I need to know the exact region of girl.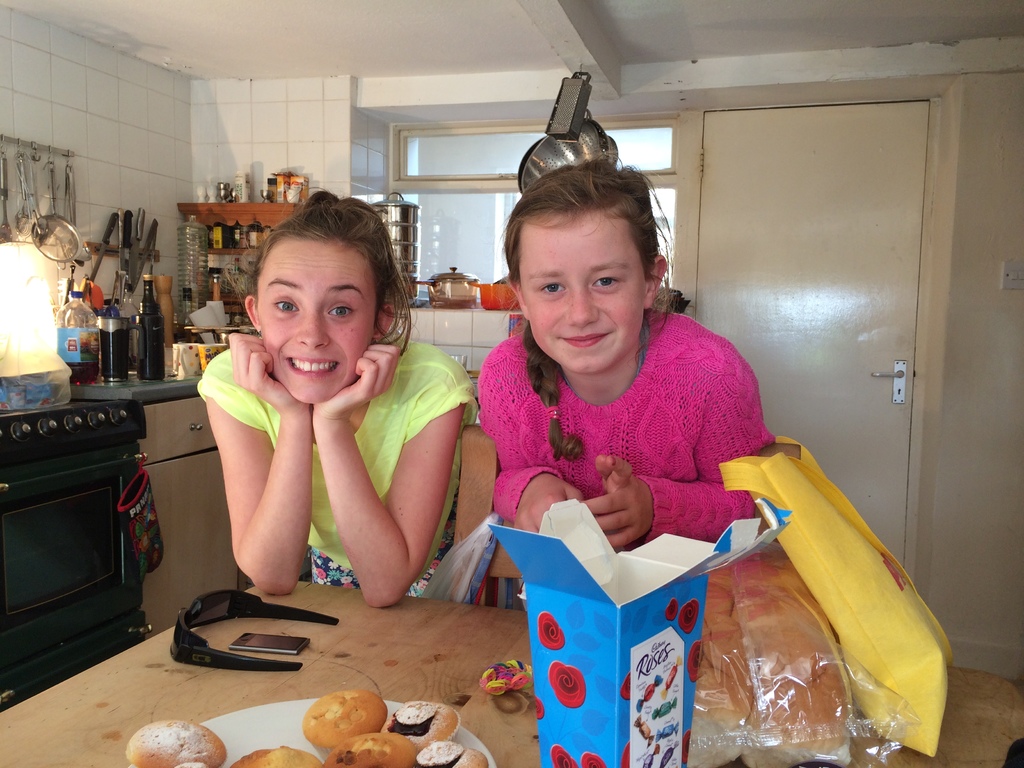
Region: pyautogui.locateOnScreen(195, 193, 477, 604).
